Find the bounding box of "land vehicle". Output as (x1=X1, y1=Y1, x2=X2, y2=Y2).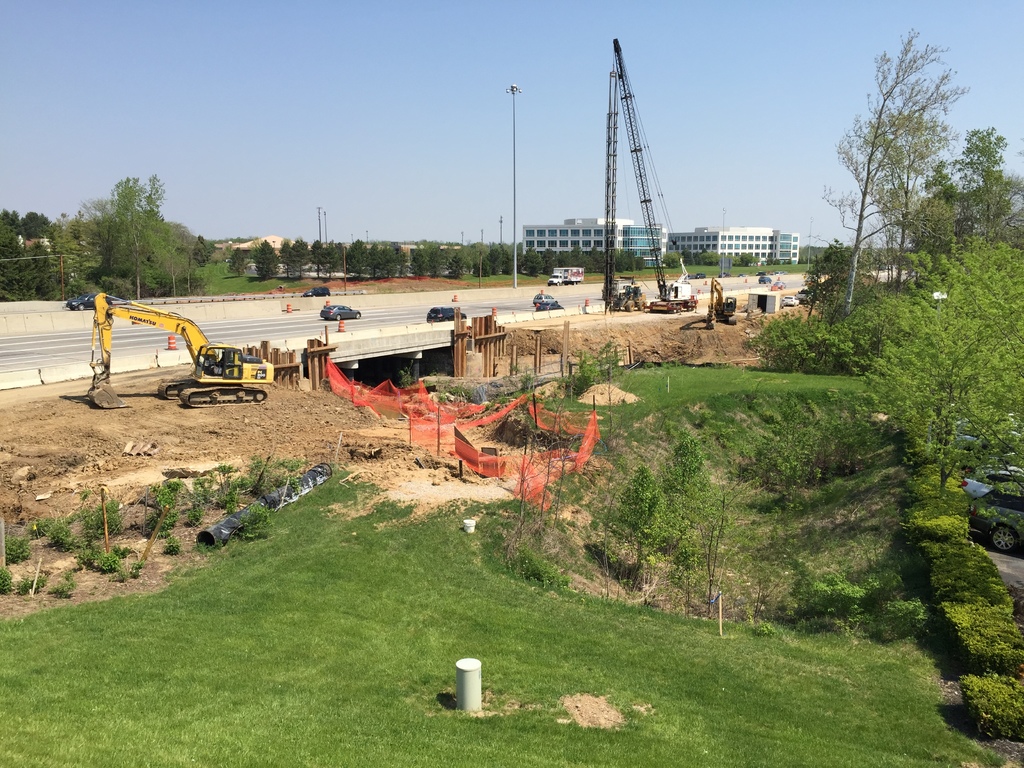
(x1=532, y1=292, x2=559, y2=307).
